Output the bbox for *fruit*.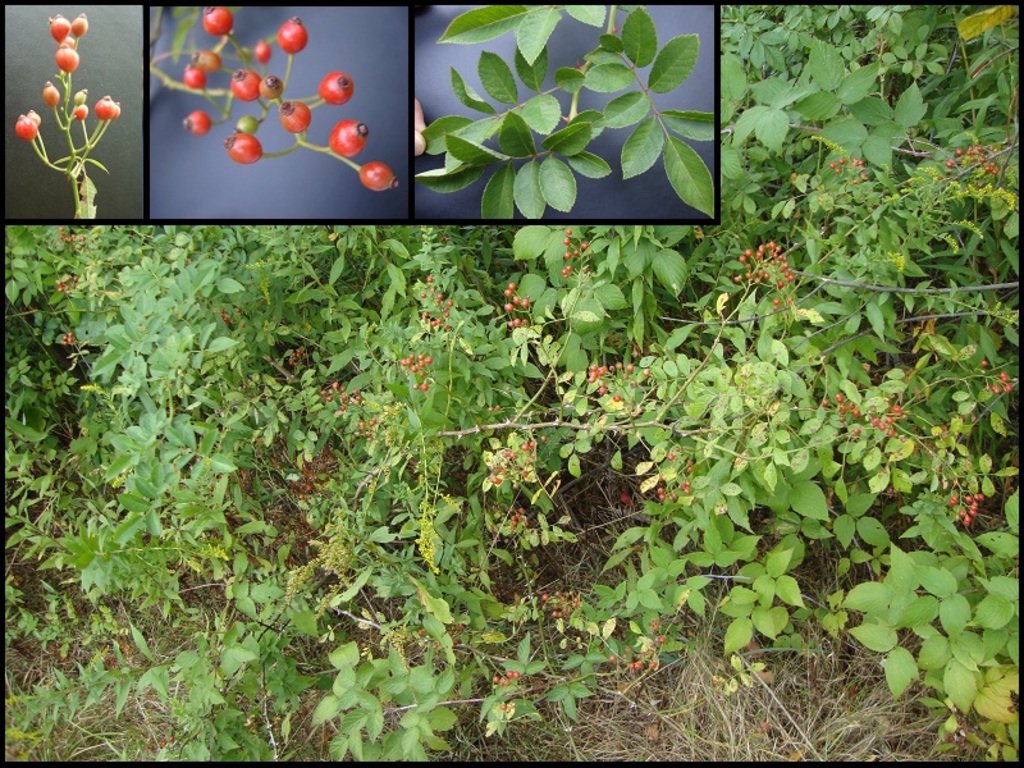
[45,77,61,108].
